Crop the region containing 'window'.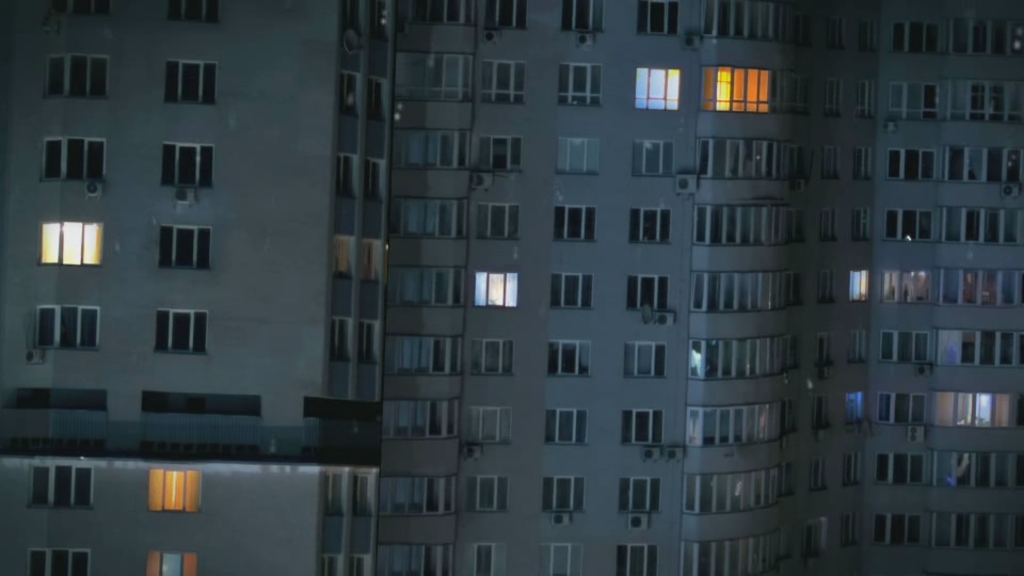
Crop region: [878, 508, 1018, 550].
